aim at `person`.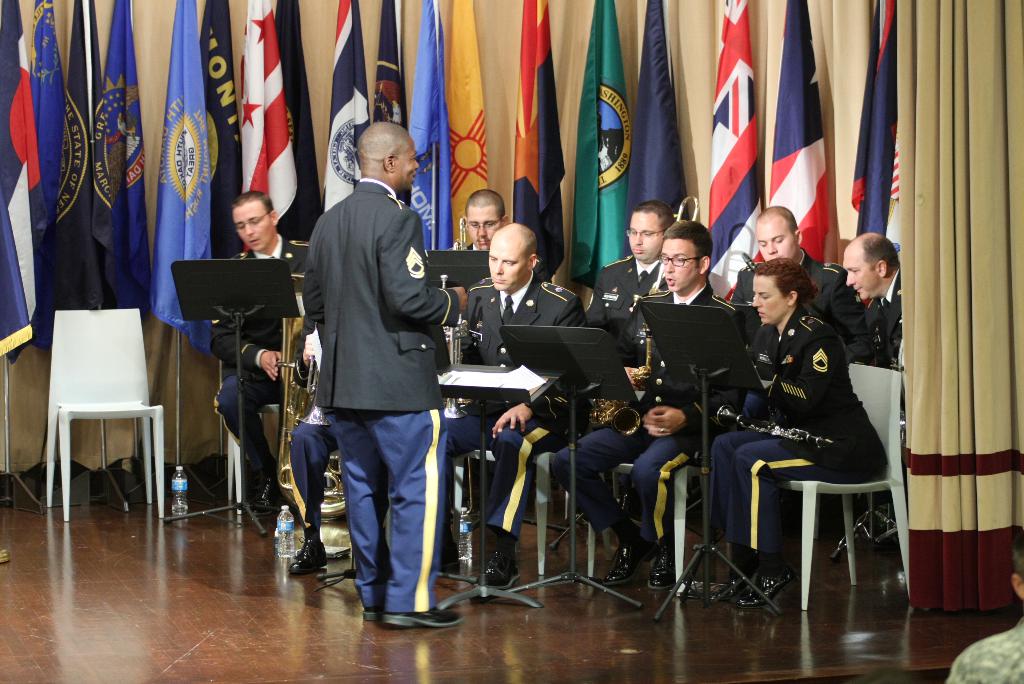
Aimed at 842,231,905,373.
